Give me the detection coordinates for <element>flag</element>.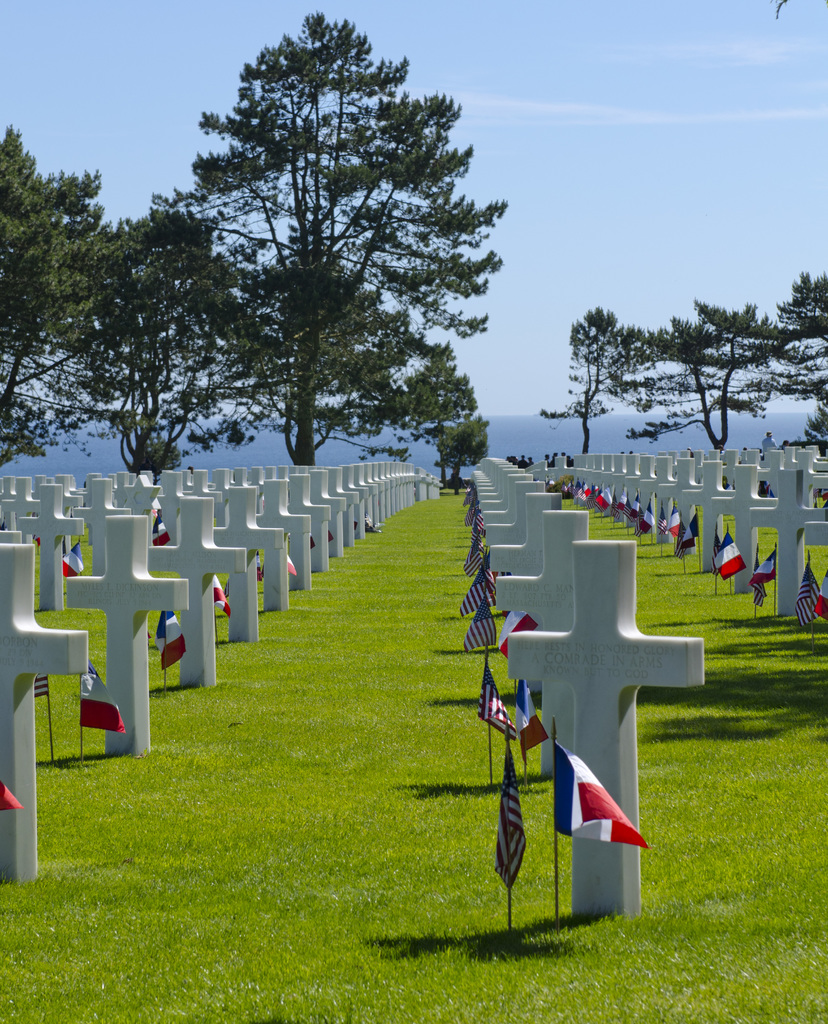
<bbox>675, 510, 697, 554</bbox>.
